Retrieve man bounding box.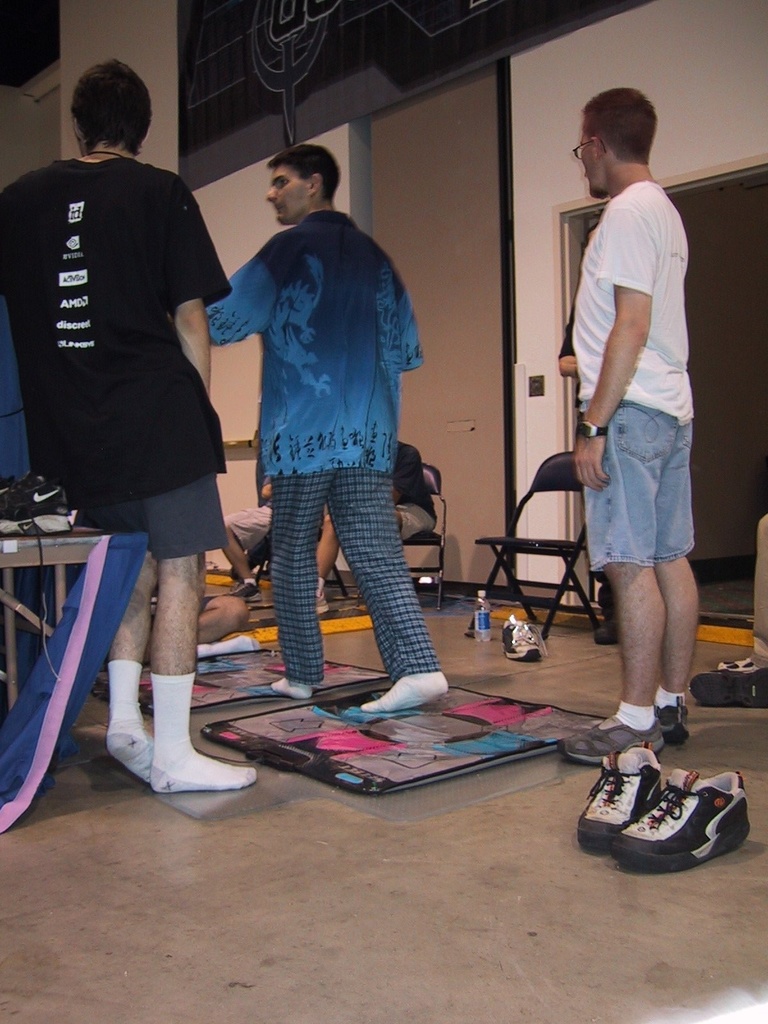
Bounding box: detection(557, 220, 621, 656).
